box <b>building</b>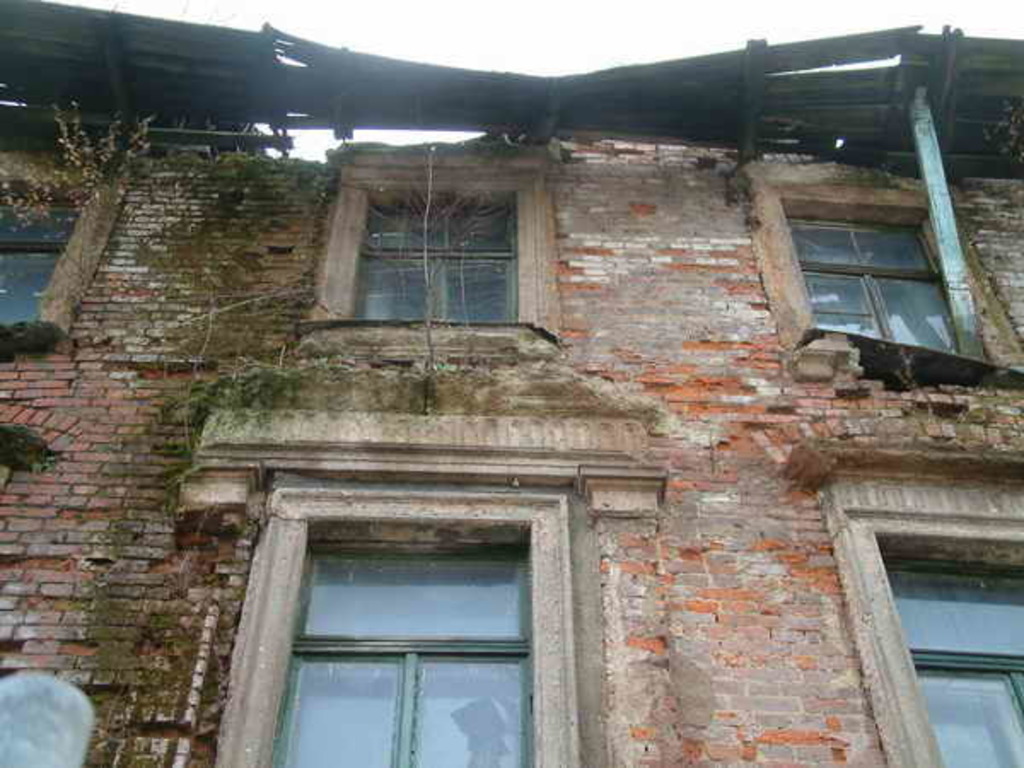
box(0, 135, 1022, 766)
